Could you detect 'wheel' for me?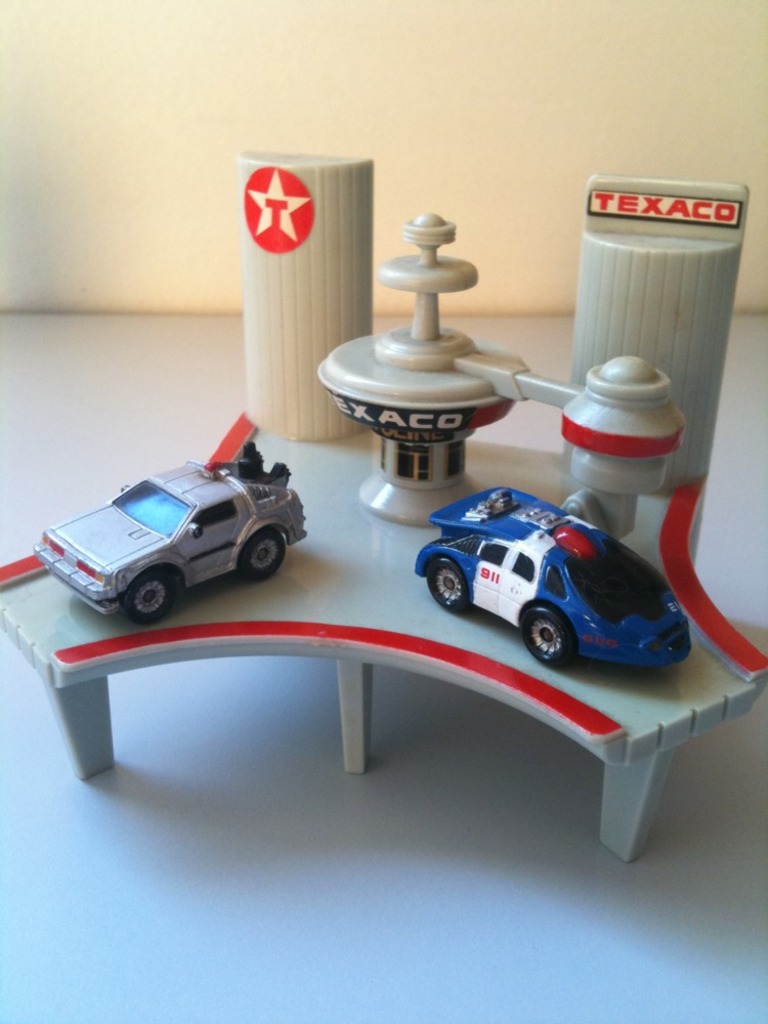
Detection result: (121,566,181,632).
